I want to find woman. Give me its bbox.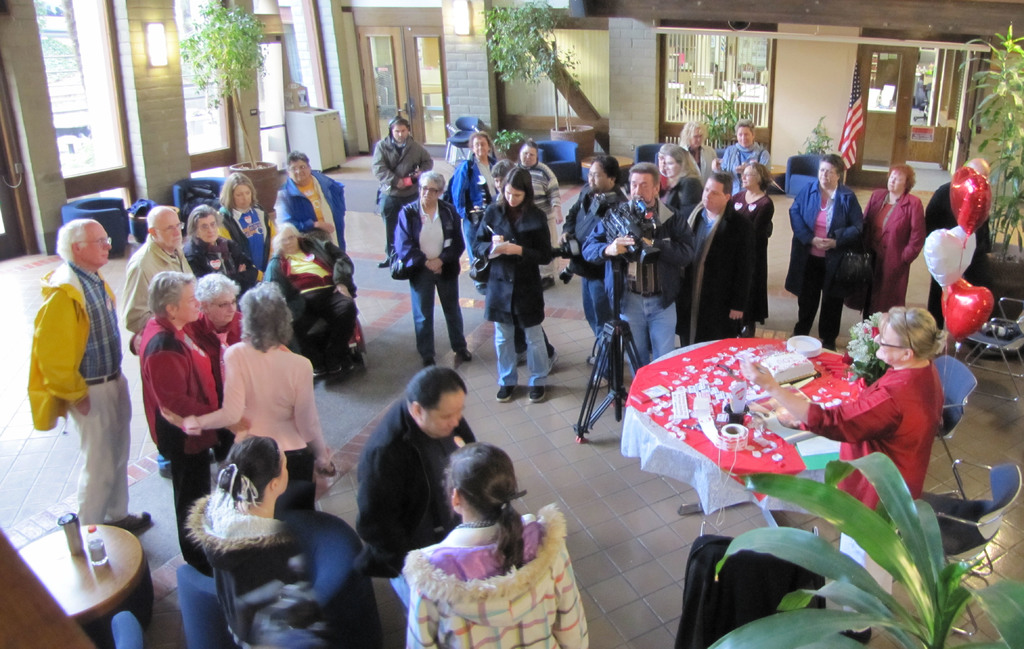
(x1=658, y1=145, x2=703, y2=351).
